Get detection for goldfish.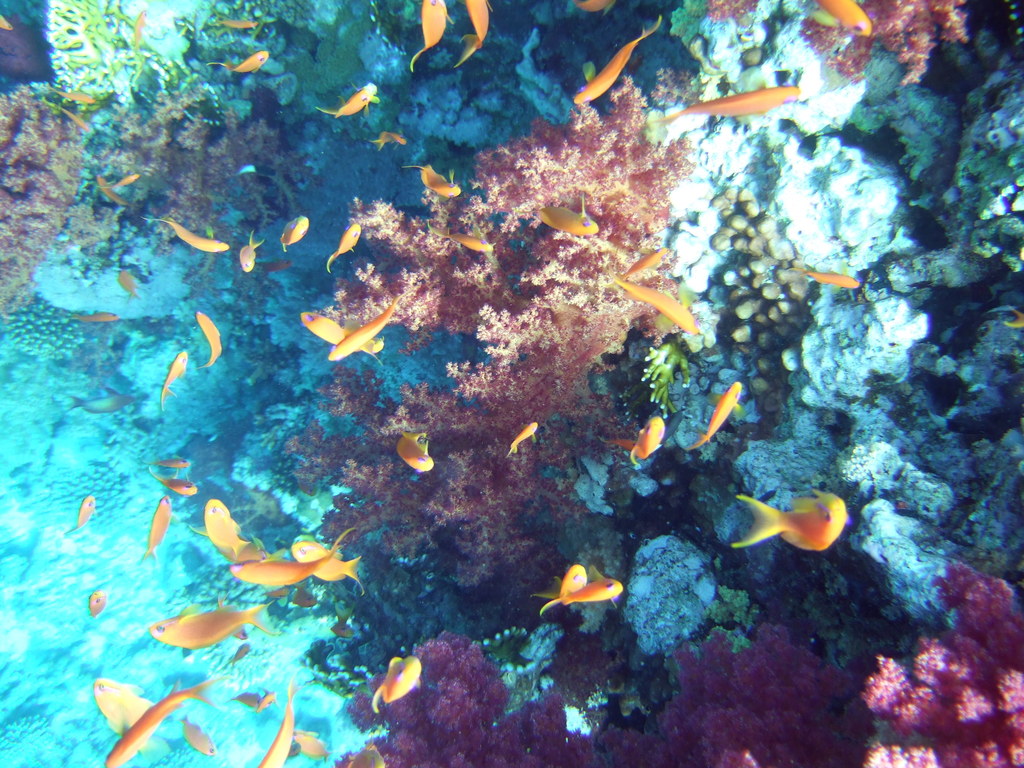
Detection: pyautogui.locateOnScreen(160, 350, 189, 410).
